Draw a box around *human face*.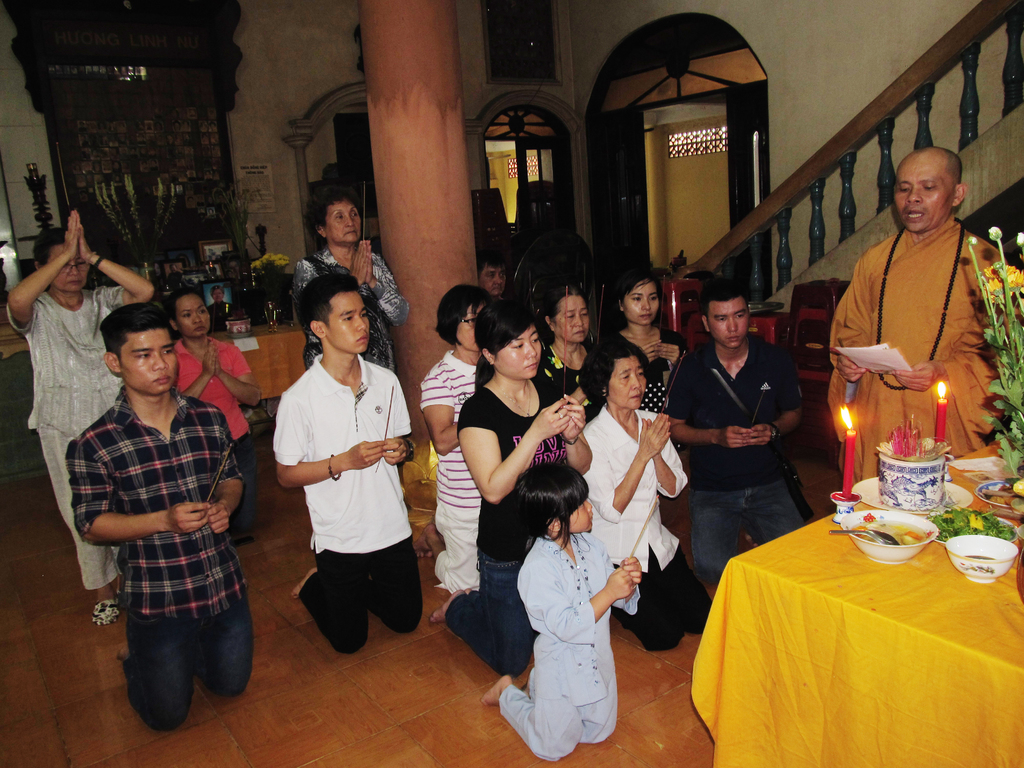
x1=555, y1=298, x2=595, y2=344.
